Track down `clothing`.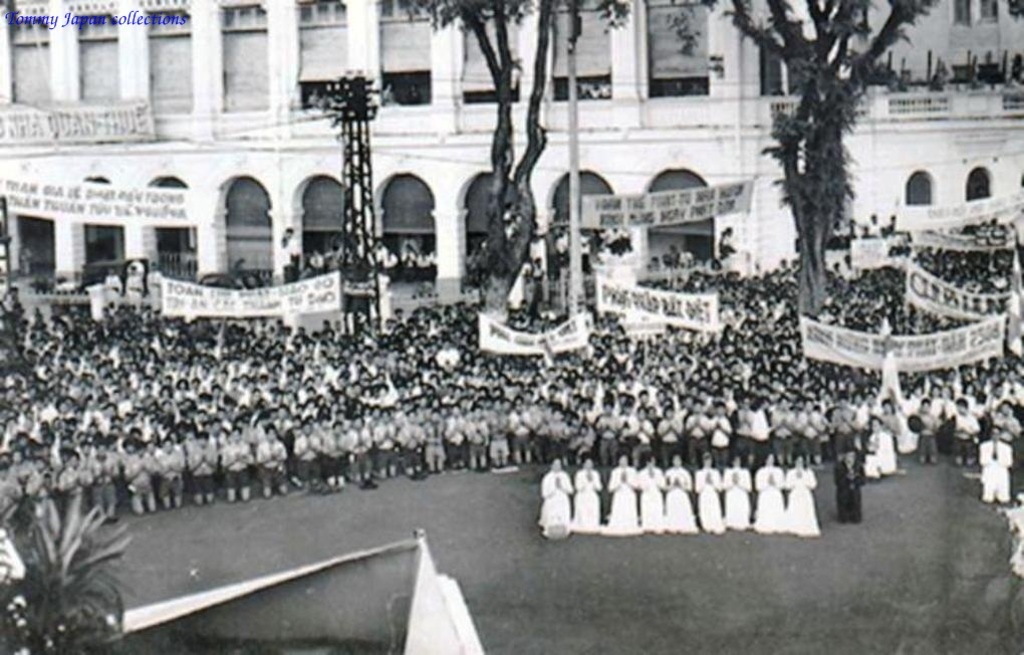
Tracked to Rect(667, 468, 691, 532).
